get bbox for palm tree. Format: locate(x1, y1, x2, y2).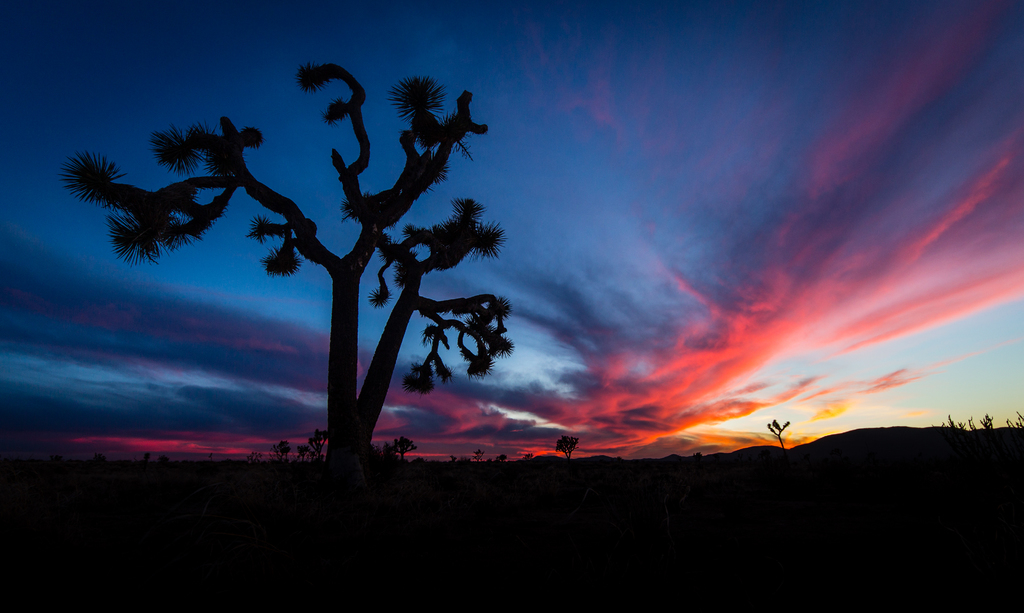
locate(136, 105, 492, 477).
